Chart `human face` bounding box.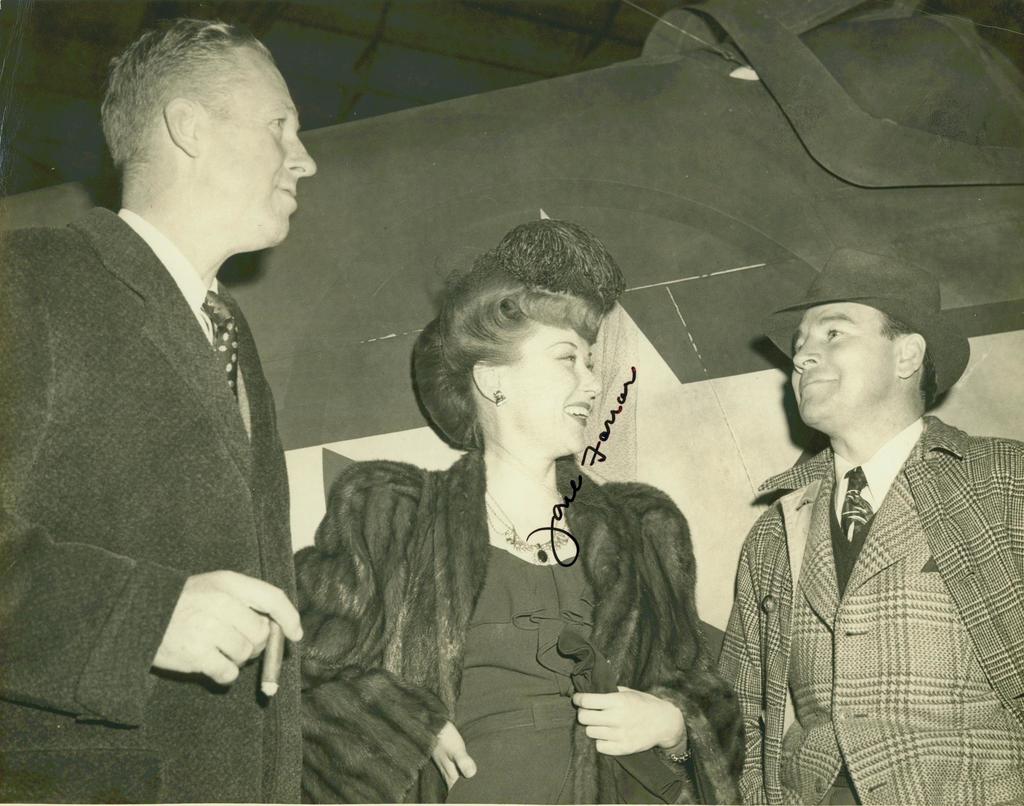
Charted: bbox=[204, 67, 312, 241].
